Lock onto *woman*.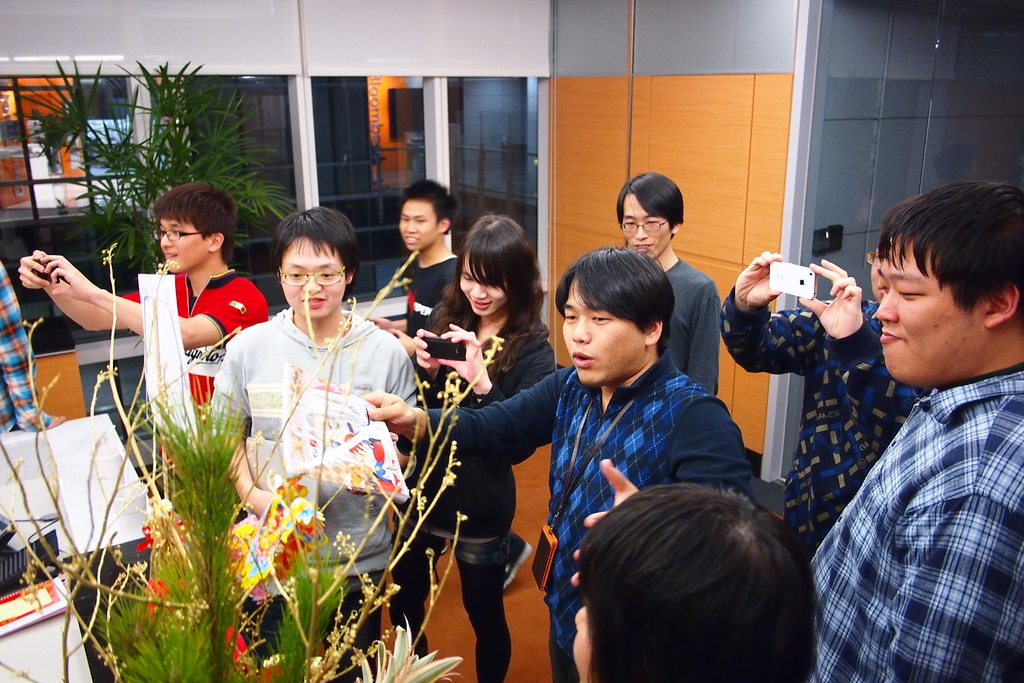
Locked: 406 204 554 670.
